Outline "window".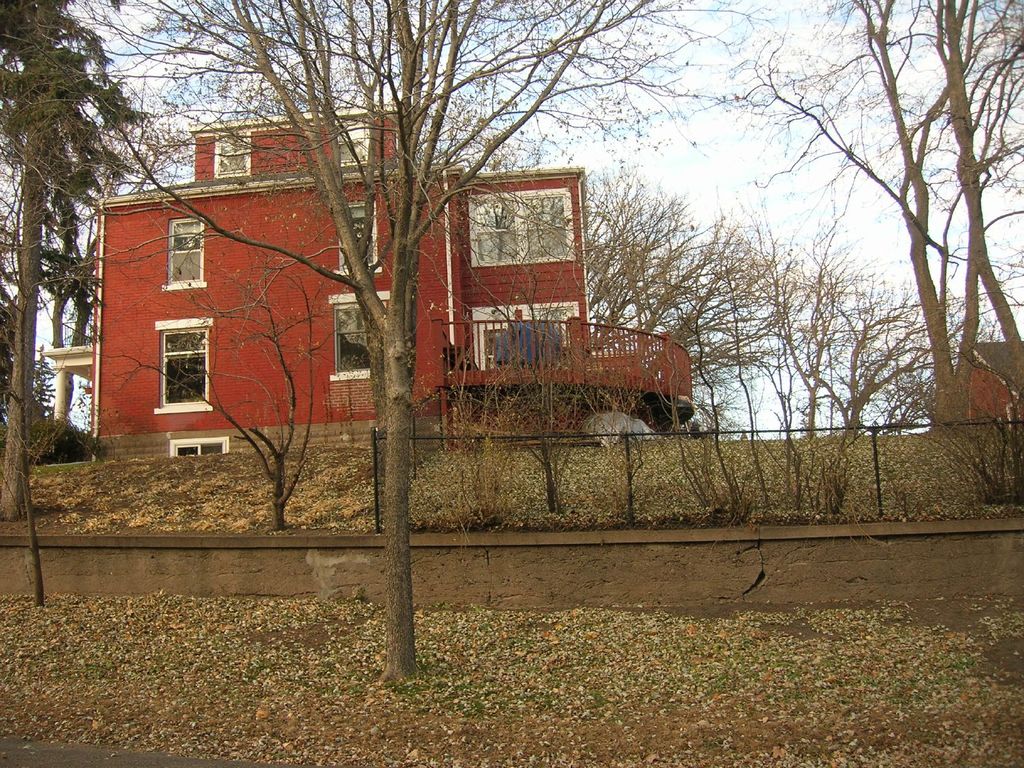
Outline: {"x1": 333, "y1": 292, "x2": 390, "y2": 369}.
